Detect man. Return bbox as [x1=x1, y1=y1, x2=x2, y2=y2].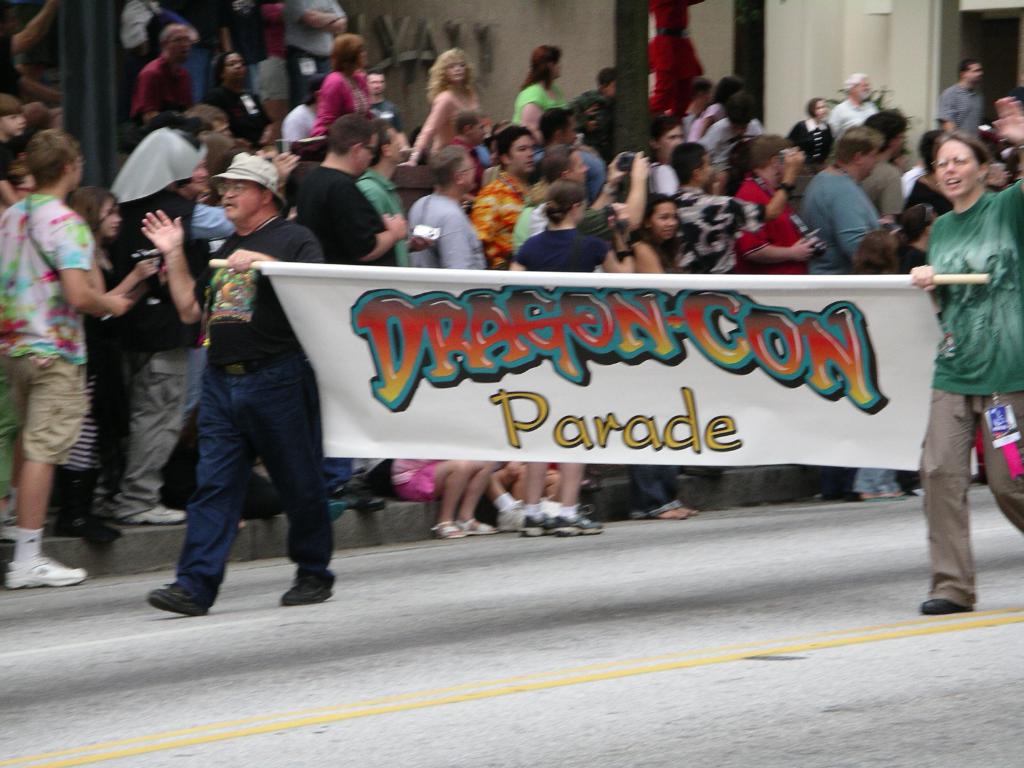
[x1=276, y1=0, x2=373, y2=100].
